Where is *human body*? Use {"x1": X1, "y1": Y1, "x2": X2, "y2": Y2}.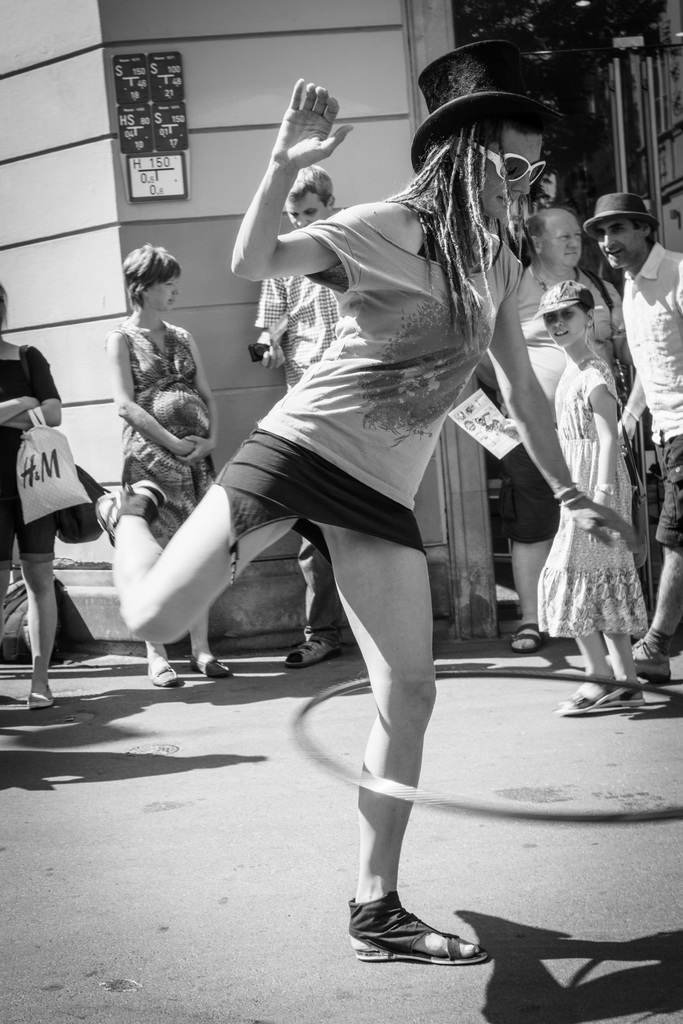
{"x1": 625, "y1": 239, "x2": 682, "y2": 659}.
